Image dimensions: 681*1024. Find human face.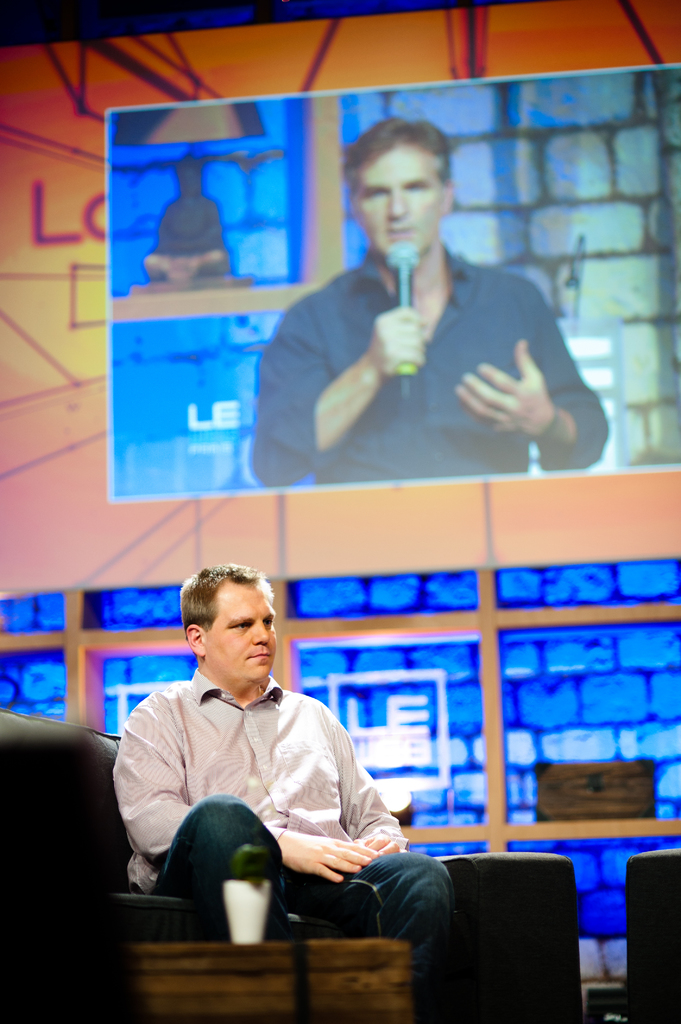
(207, 582, 279, 684).
